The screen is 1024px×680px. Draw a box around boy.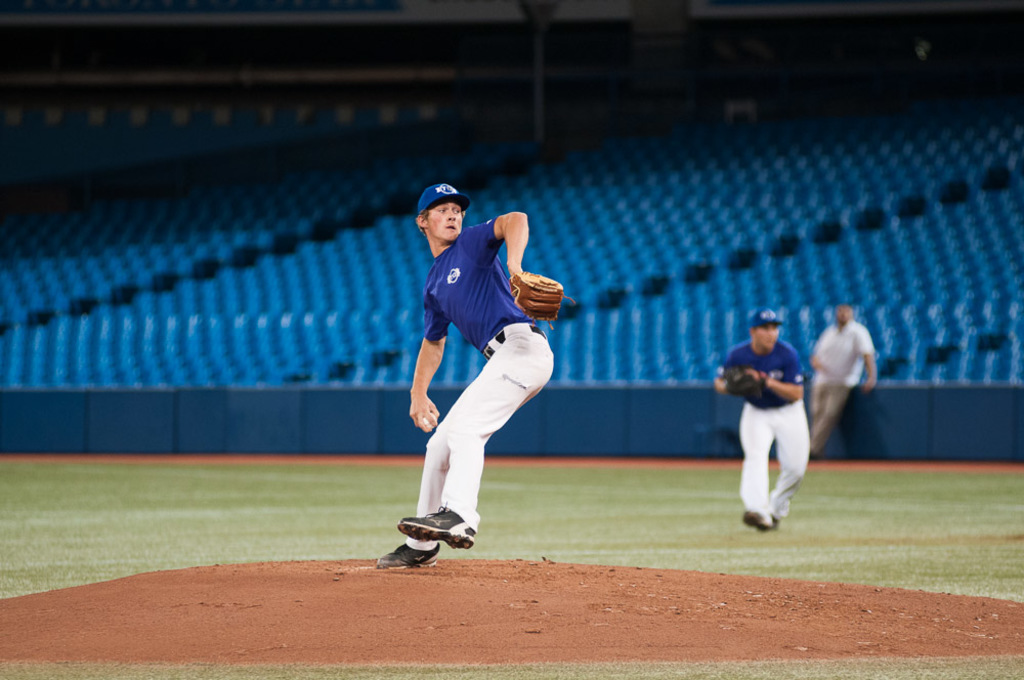
detection(378, 181, 565, 567).
